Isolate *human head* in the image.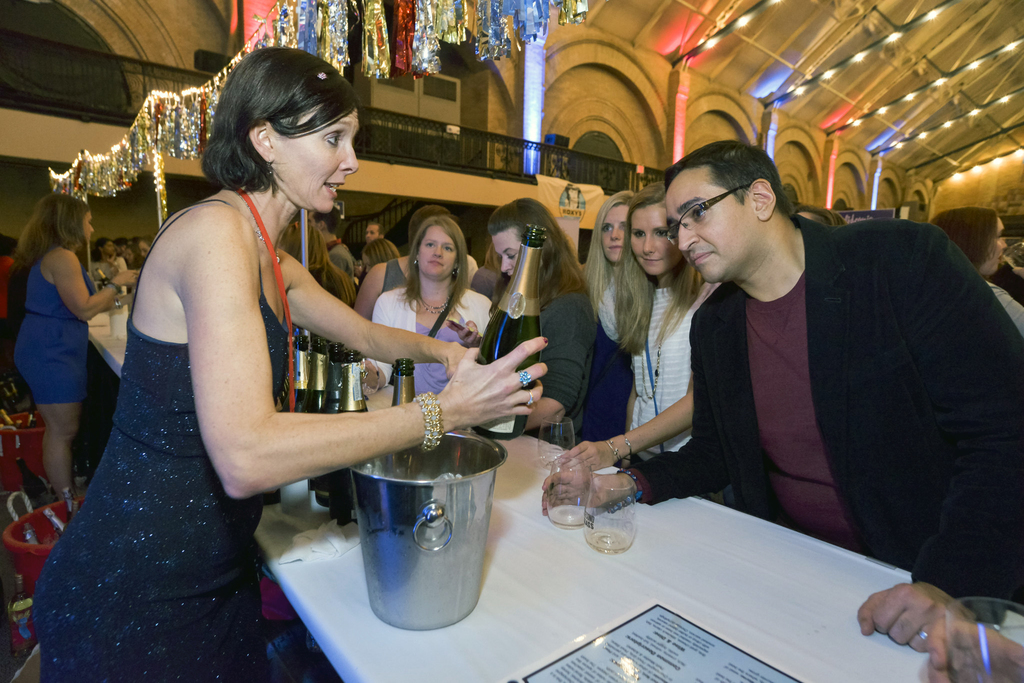
Isolated region: x1=282 y1=215 x2=333 y2=269.
